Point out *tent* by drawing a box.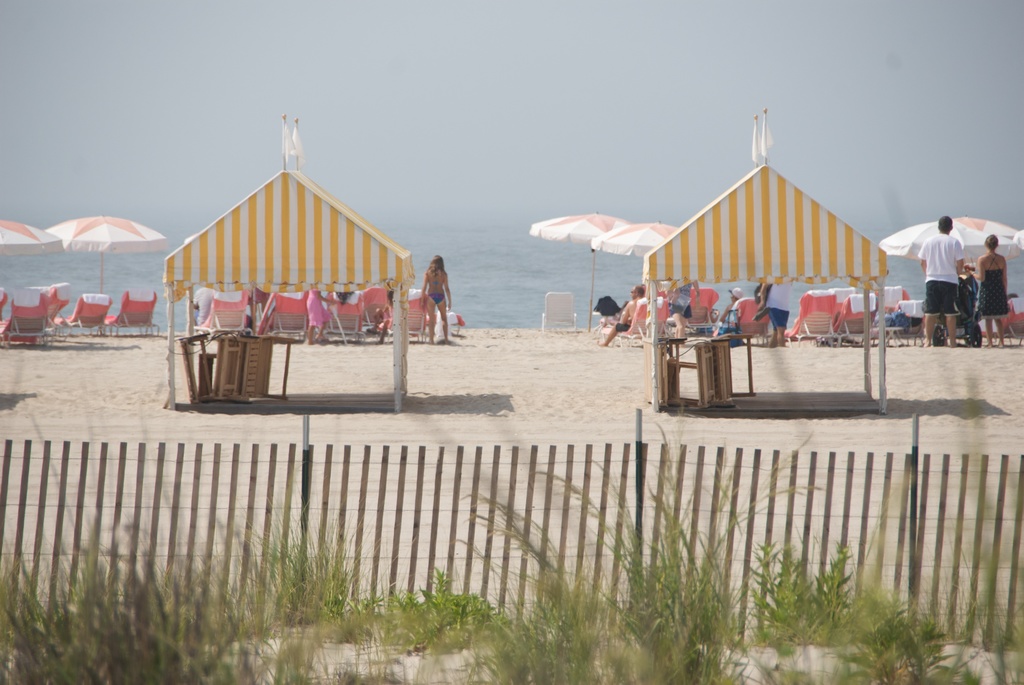
<box>641,97,895,403</box>.
